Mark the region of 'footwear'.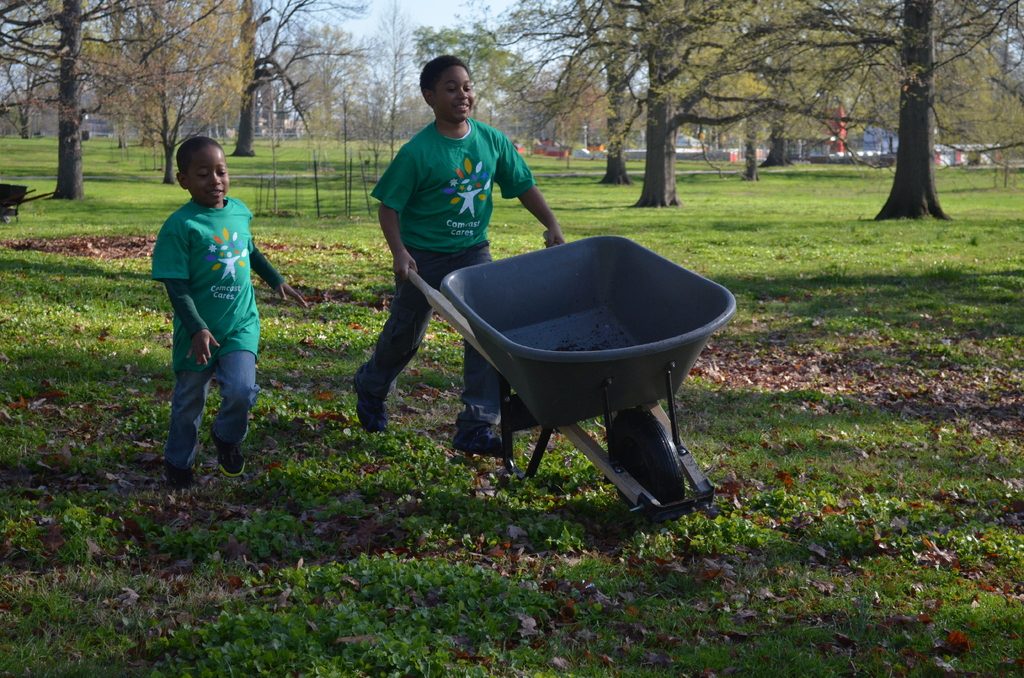
Region: {"left": 452, "top": 421, "right": 505, "bottom": 453}.
